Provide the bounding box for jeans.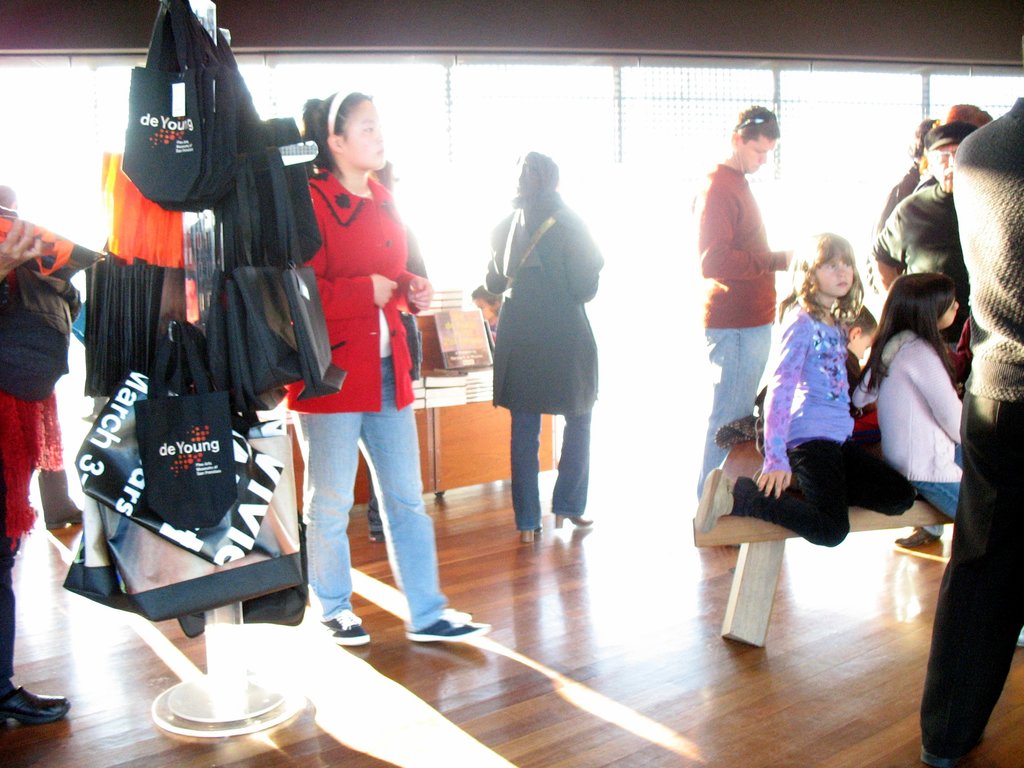
914, 440, 959, 513.
